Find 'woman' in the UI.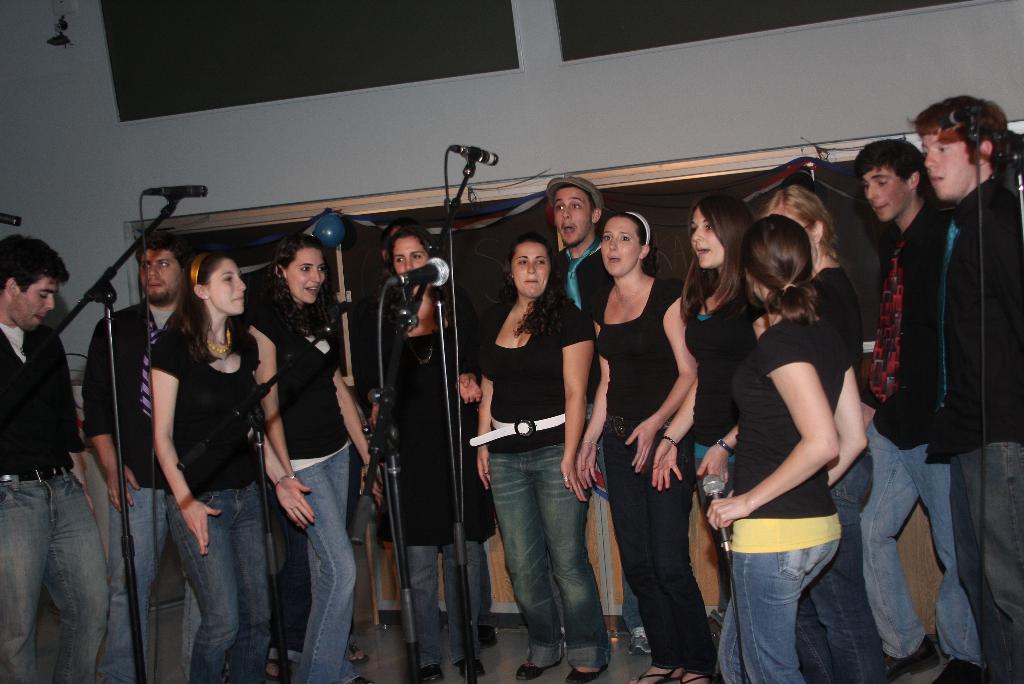
UI element at rect(134, 232, 287, 667).
